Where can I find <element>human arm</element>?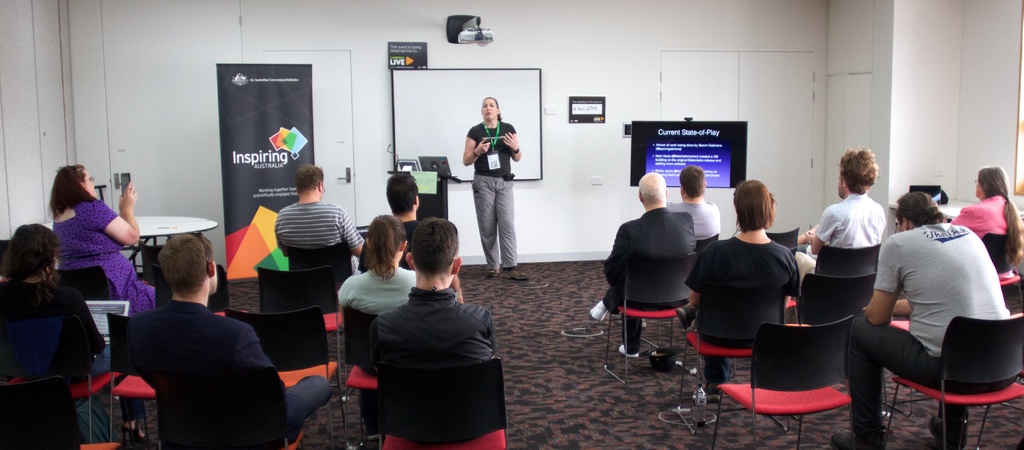
You can find it at (687,256,703,306).
